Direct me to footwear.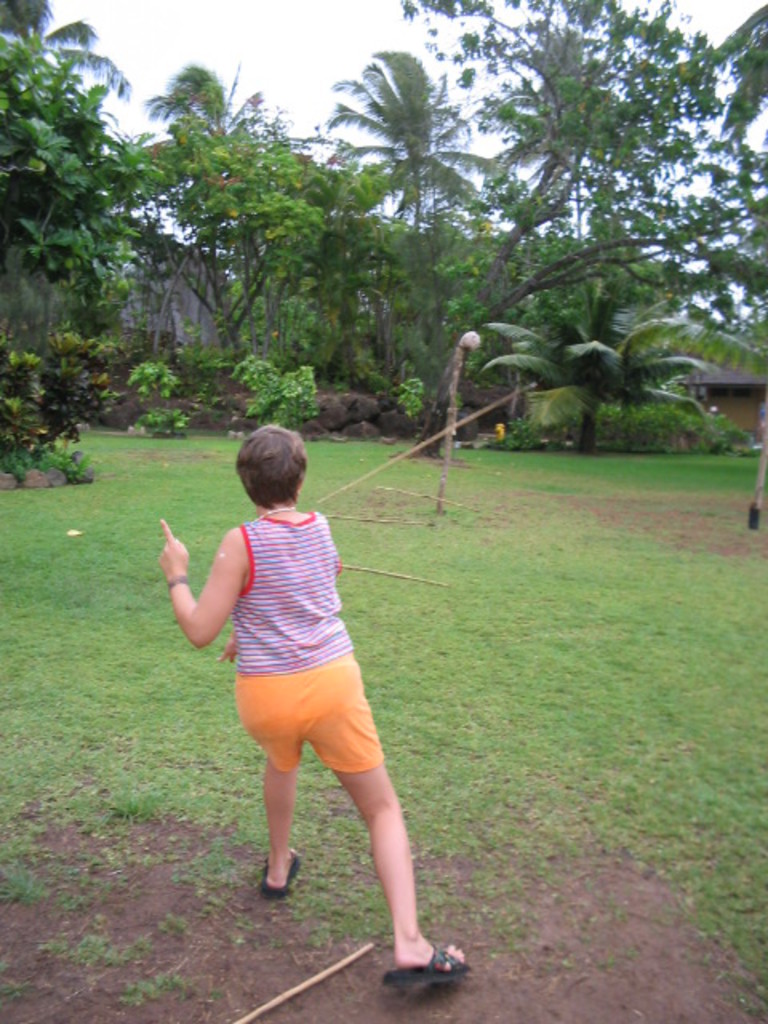
Direction: (261,851,302,896).
